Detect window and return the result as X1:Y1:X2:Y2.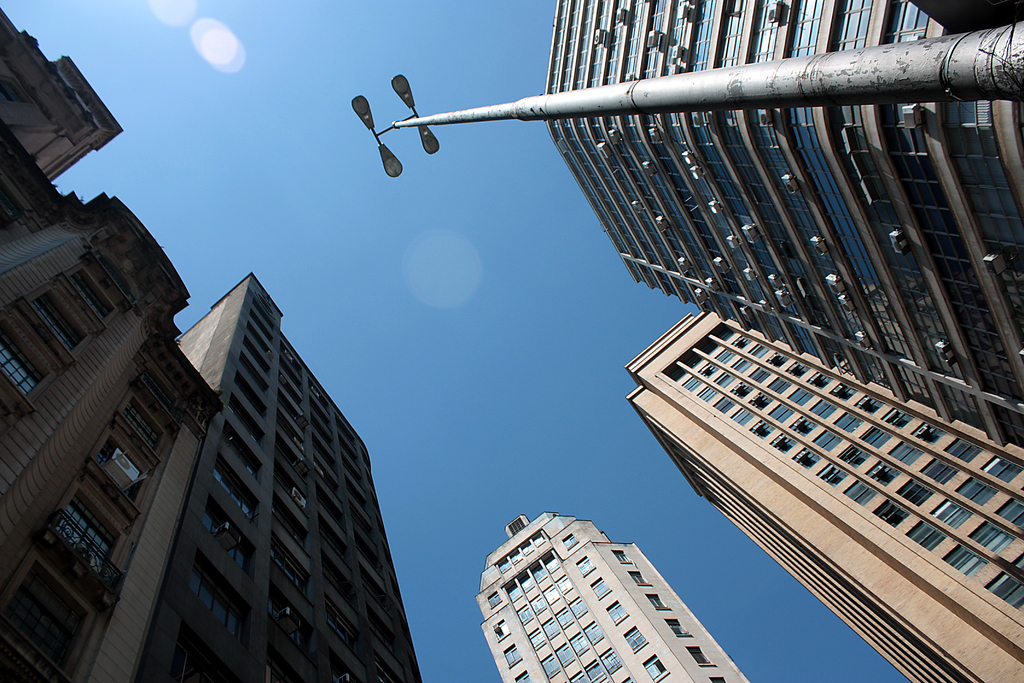
520:567:534:592.
